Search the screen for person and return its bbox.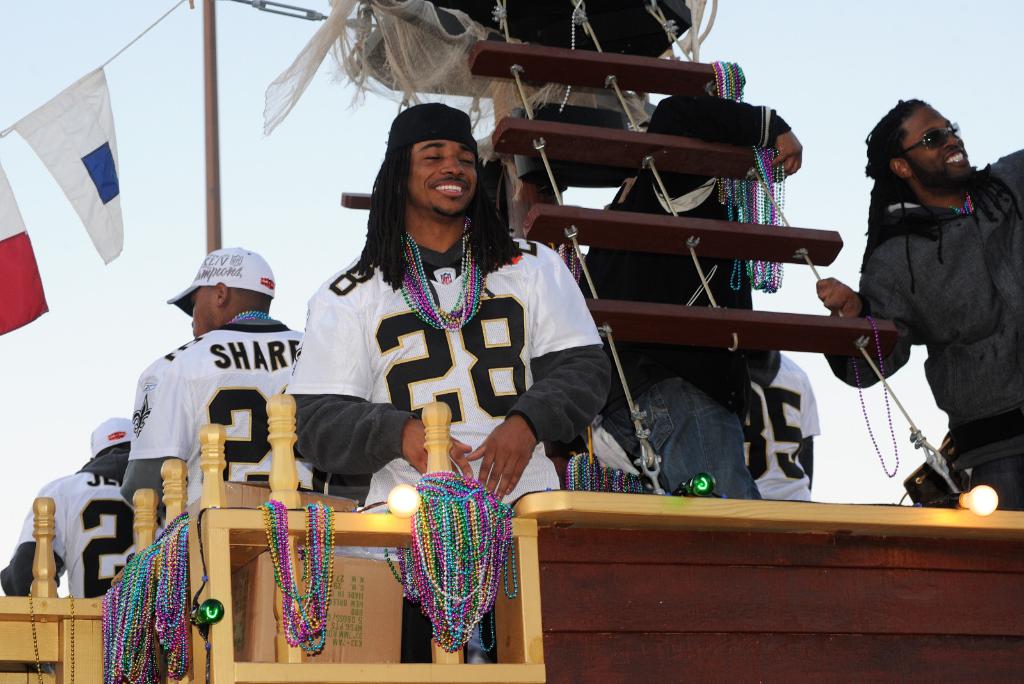
Found: box(122, 242, 322, 576).
